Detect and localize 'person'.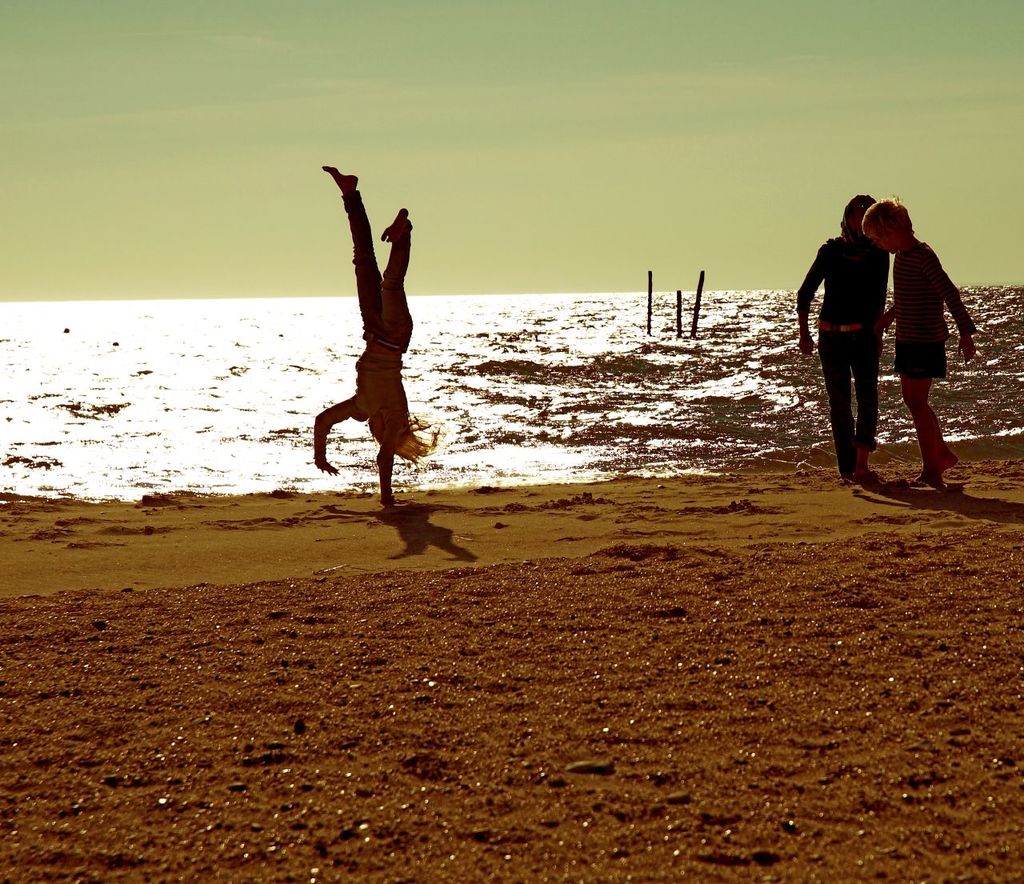
Localized at box=[795, 193, 893, 483].
